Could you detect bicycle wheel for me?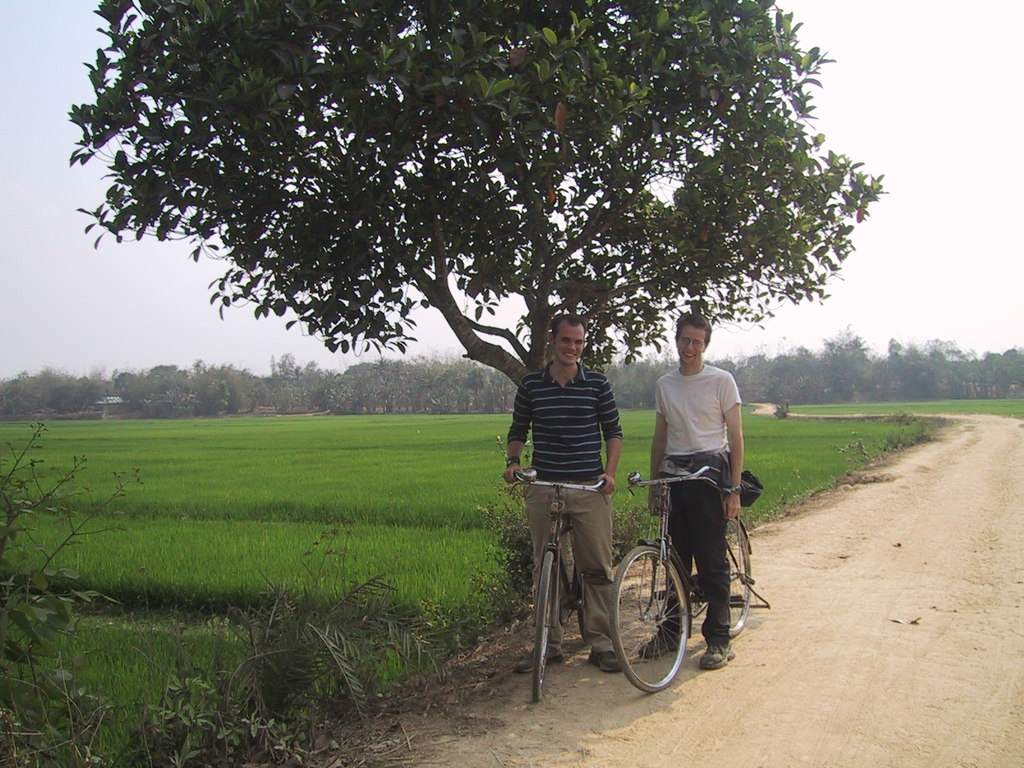
Detection result: x1=531 y1=548 x2=556 y2=704.
